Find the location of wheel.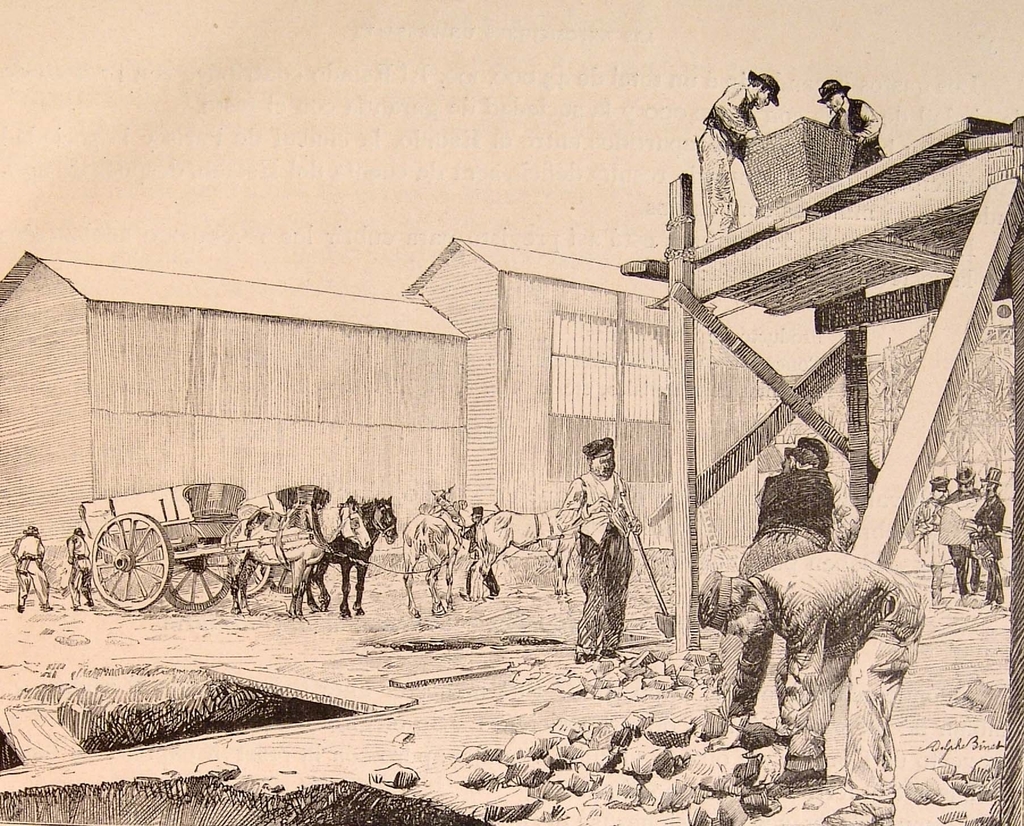
Location: <bbox>89, 510, 178, 611</bbox>.
